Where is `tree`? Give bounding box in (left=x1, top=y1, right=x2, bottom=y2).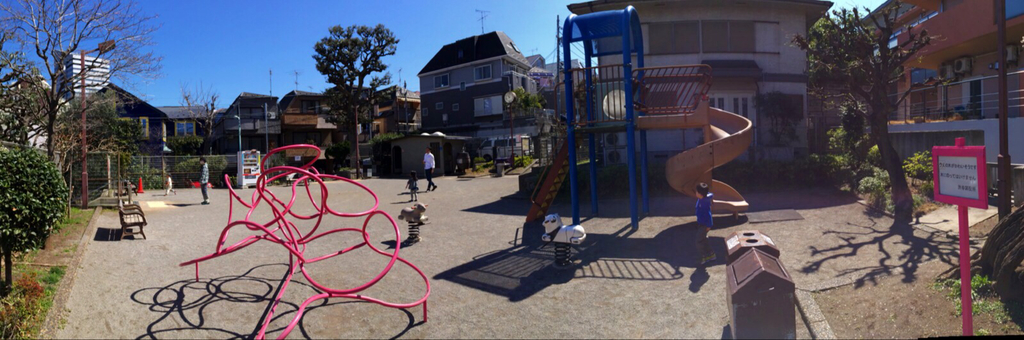
(left=360, top=70, right=396, bottom=145).
